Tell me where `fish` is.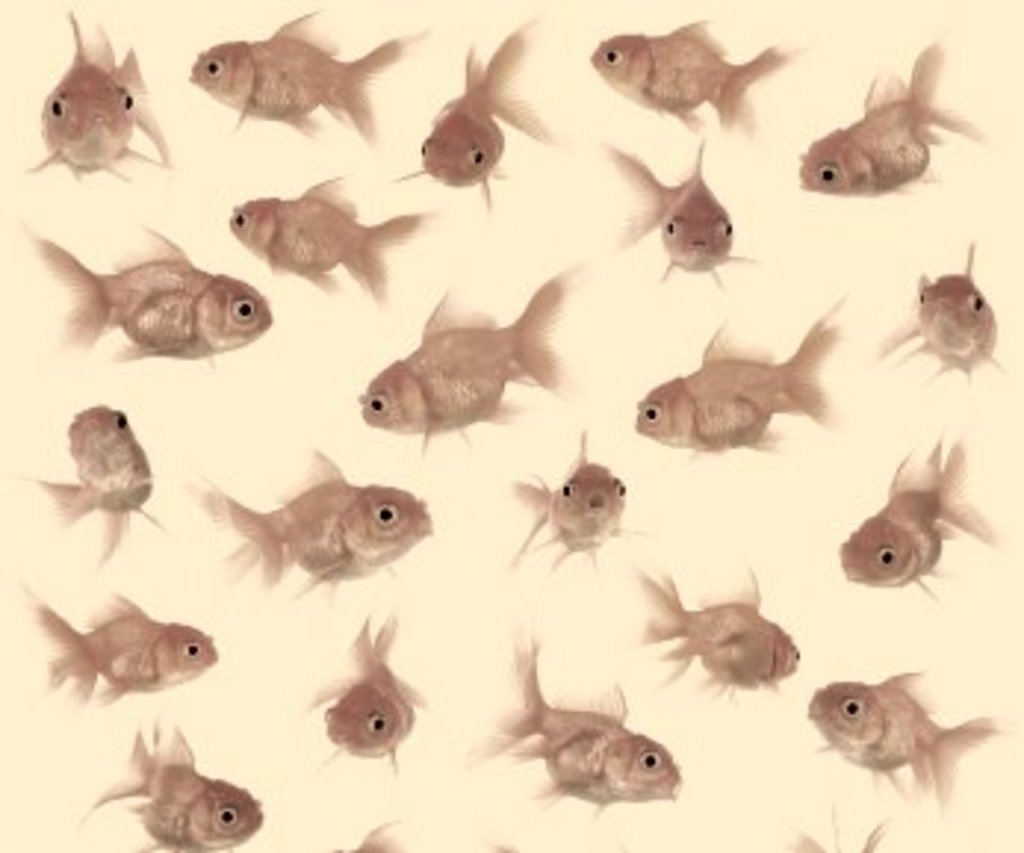
`fish` is at box=[626, 286, 838, 460].
